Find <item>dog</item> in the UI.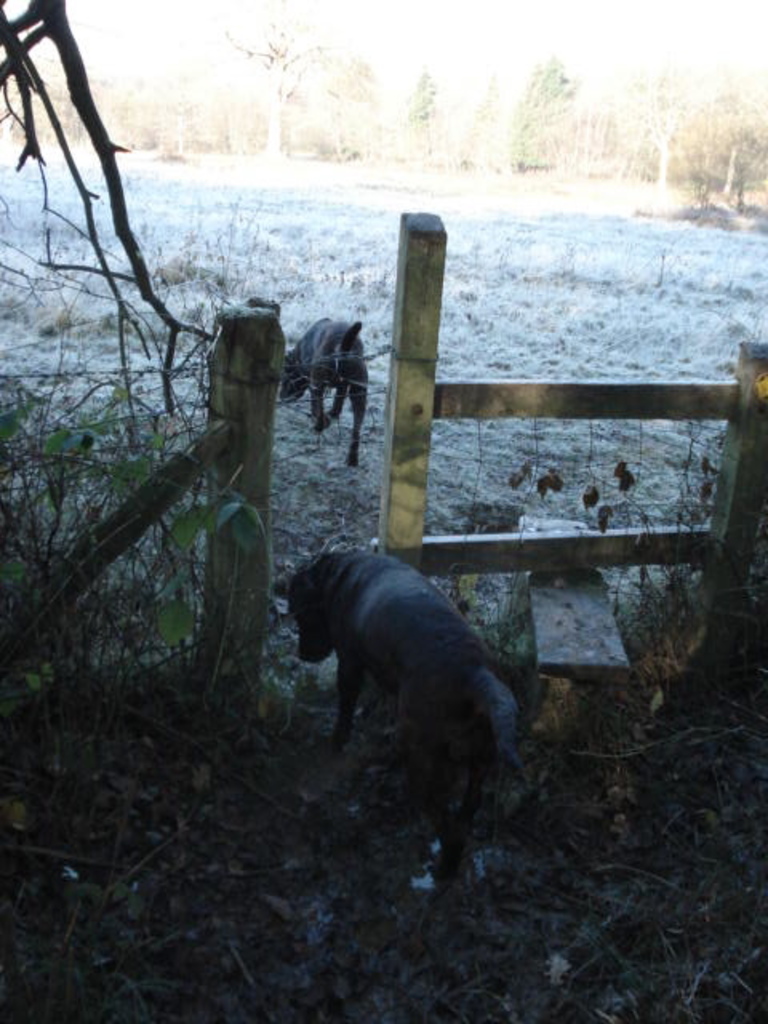
UI element at (274, 541, 517, 891).
